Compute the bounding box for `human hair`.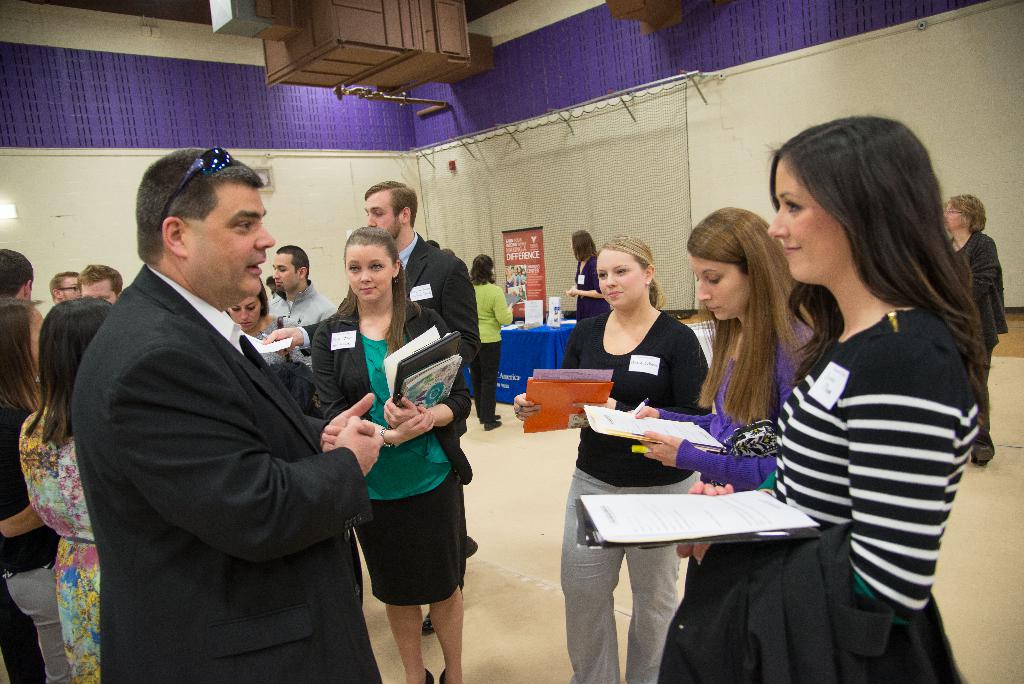
[x1=138, y1=147, x2=265, y2=261].
